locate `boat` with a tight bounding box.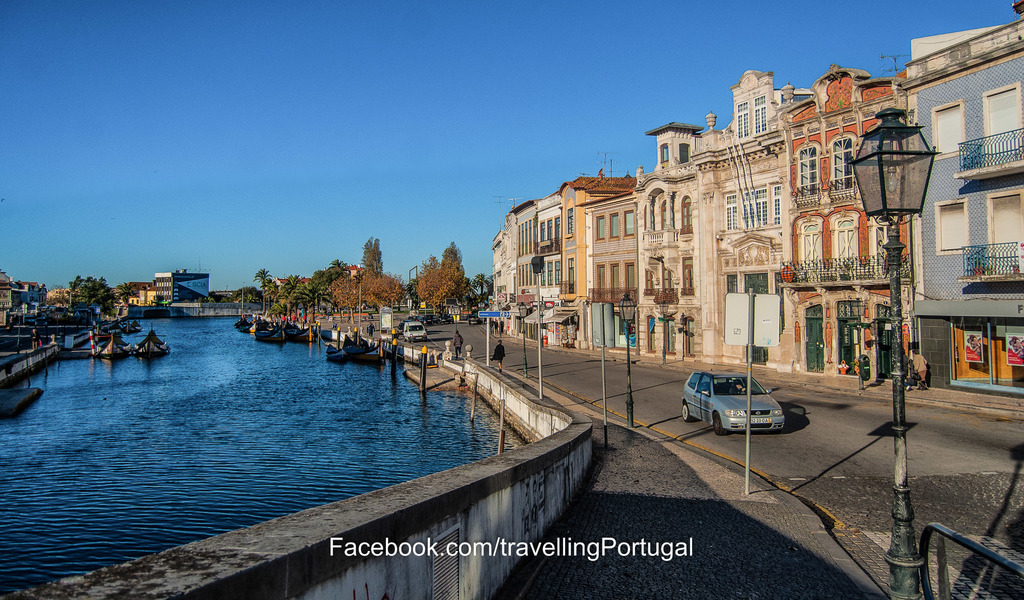
[left=340, top=335, right=380, bottom=365].
